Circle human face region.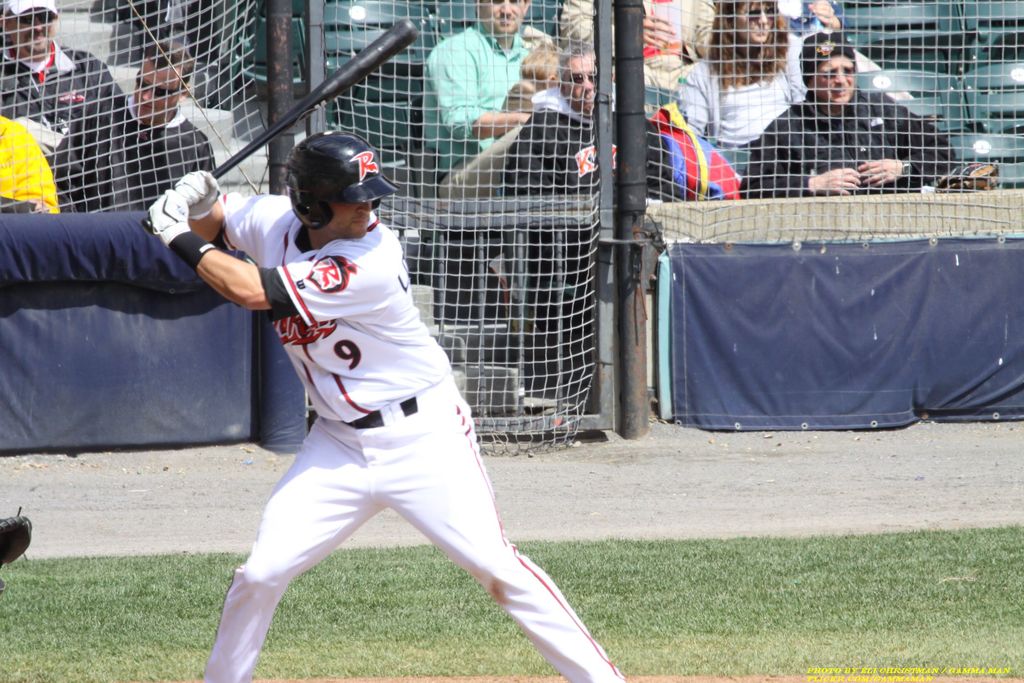
Region: detection(333, 199, 374, 236).
